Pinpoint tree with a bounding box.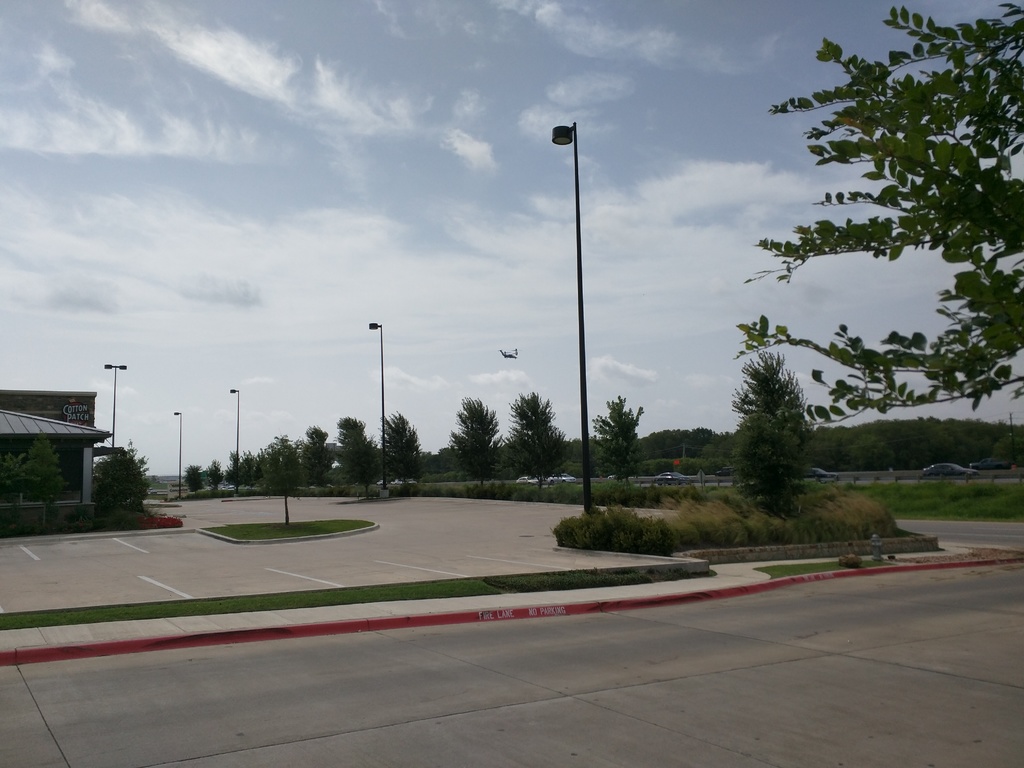
bbox=(303, 425, 335, 489).
